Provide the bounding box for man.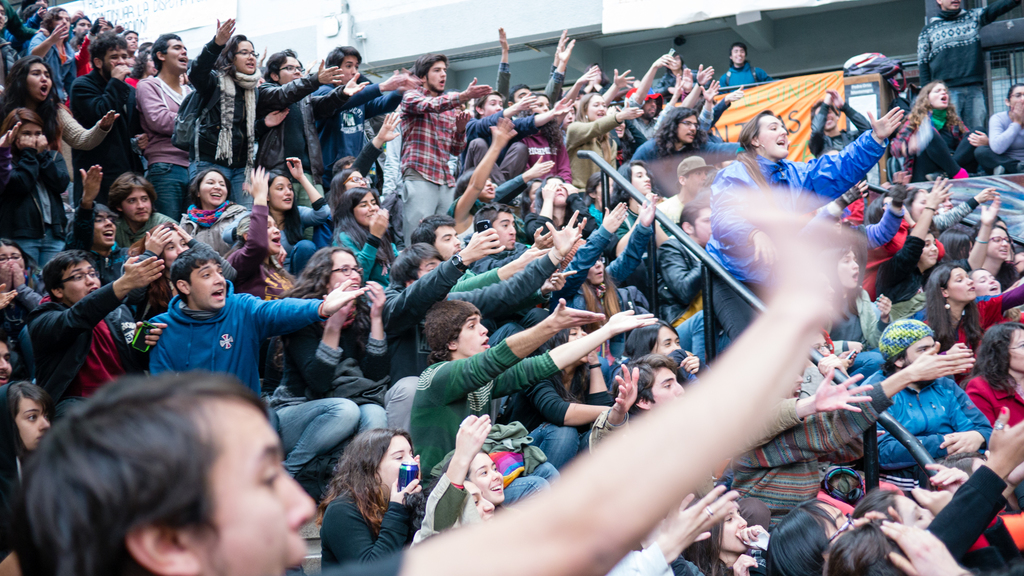
(404,299,657,483).
